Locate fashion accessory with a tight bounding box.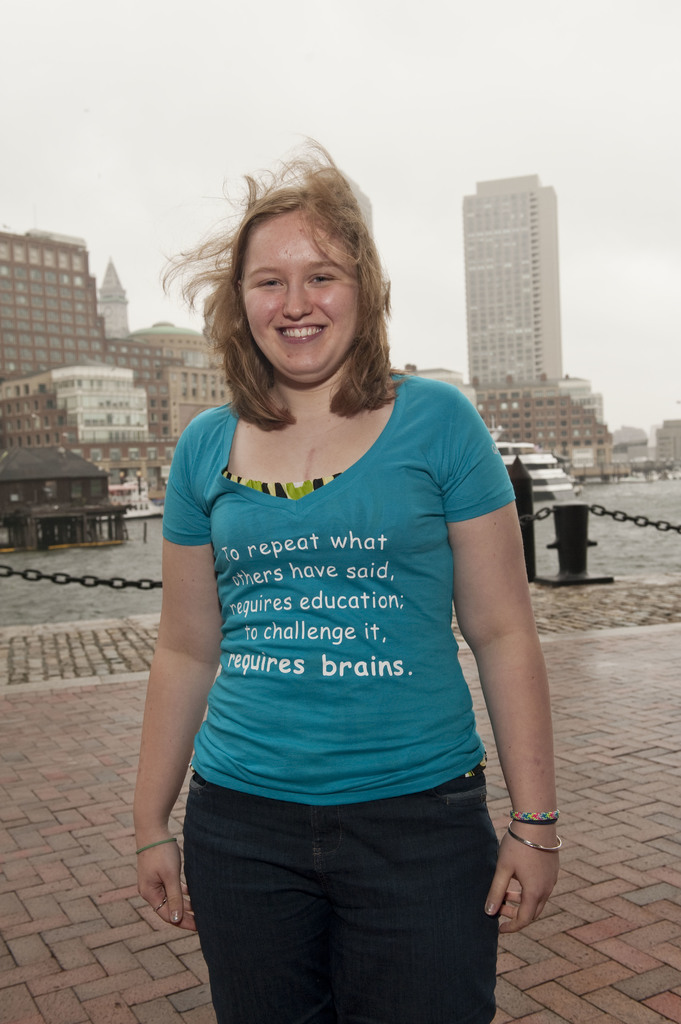
l=507, t=832, r=563, b=853.
